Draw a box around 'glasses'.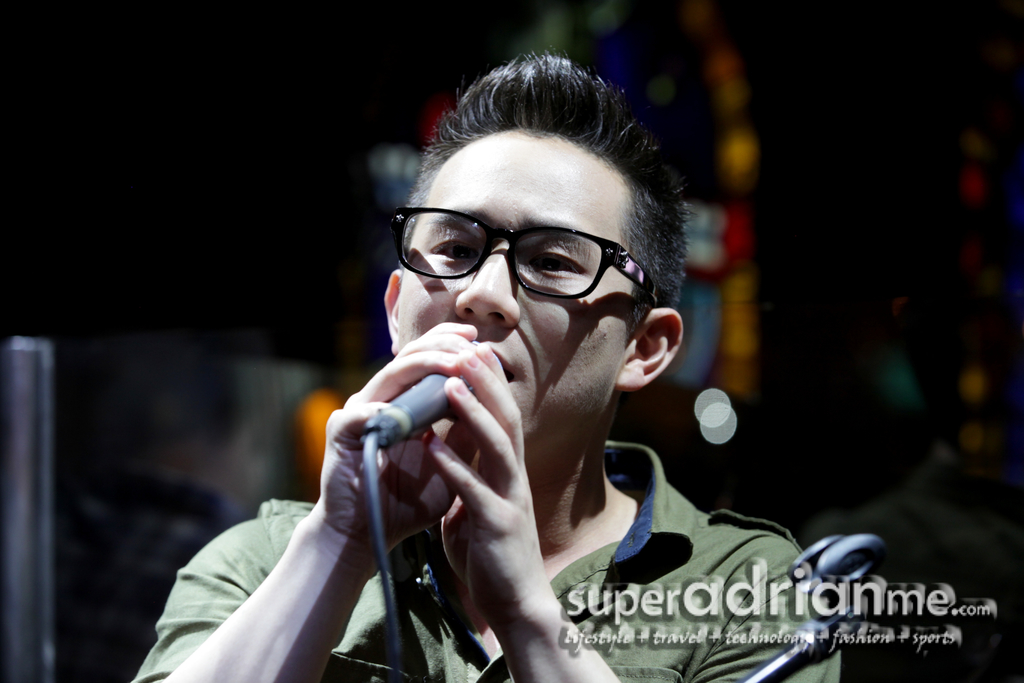
rect(384, 207, 671, 304).
